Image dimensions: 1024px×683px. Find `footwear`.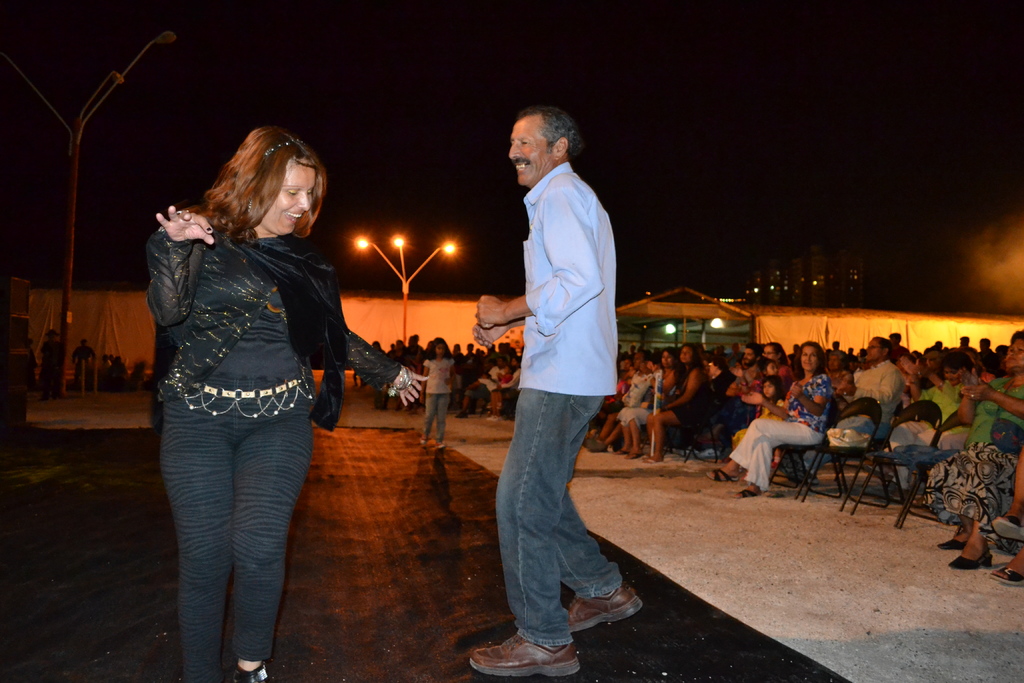
<box>419,435,430,444</box>.
